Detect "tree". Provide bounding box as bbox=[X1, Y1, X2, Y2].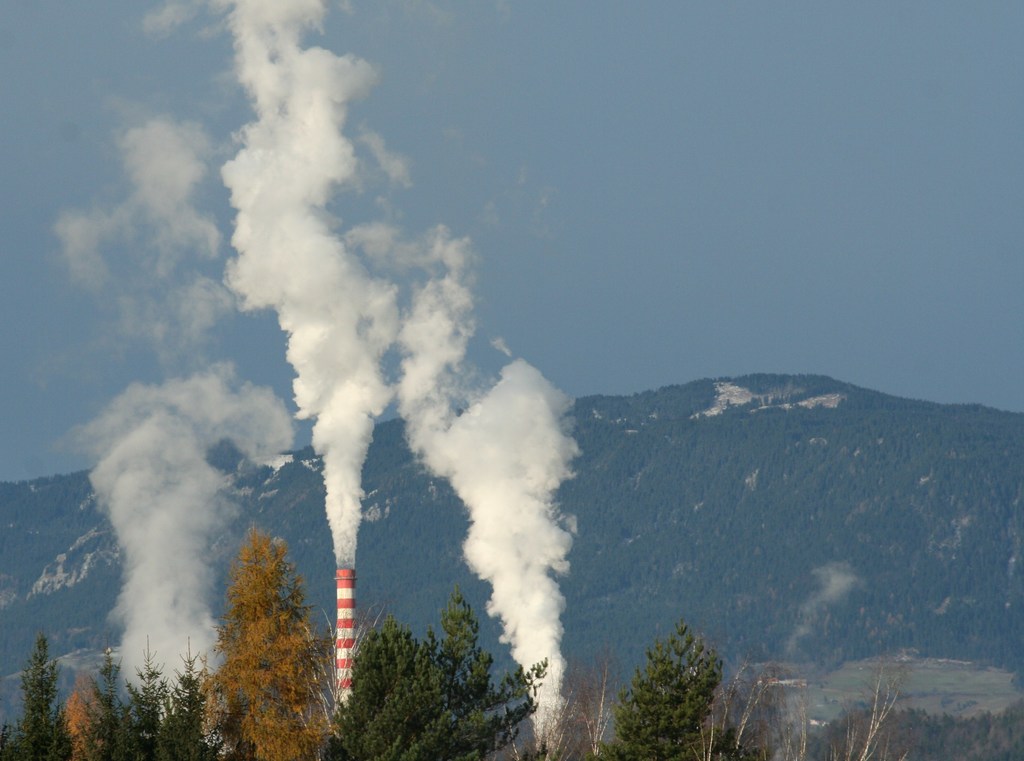
bbox=[127, 632, 169, 756].
